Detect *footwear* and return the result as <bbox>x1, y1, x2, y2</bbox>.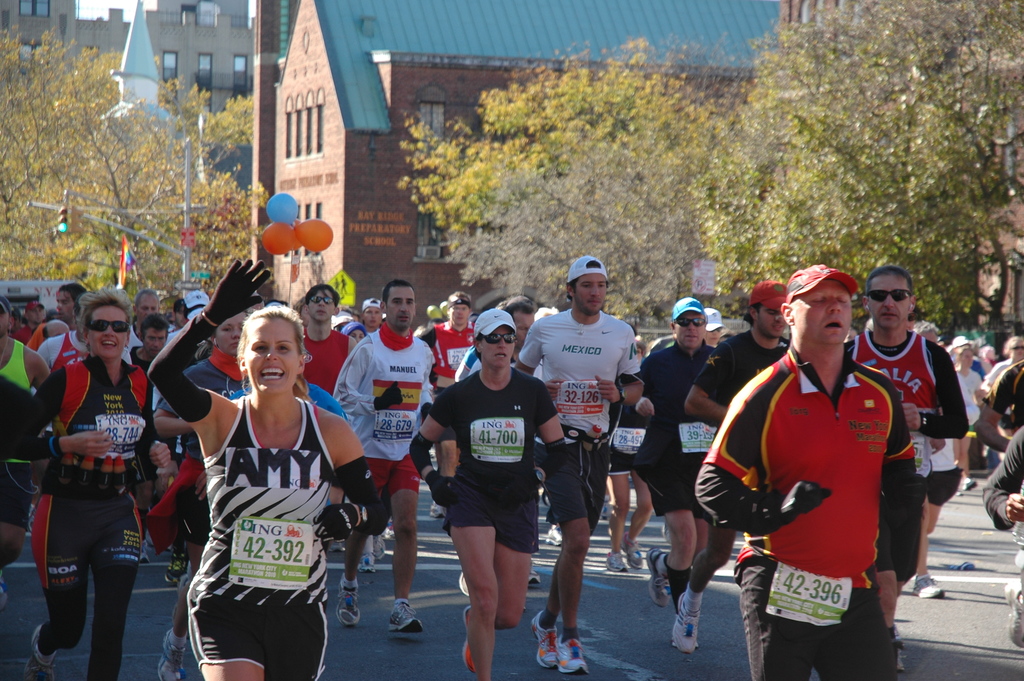
<bbox>602, 548, 627, 574</bbox>.
